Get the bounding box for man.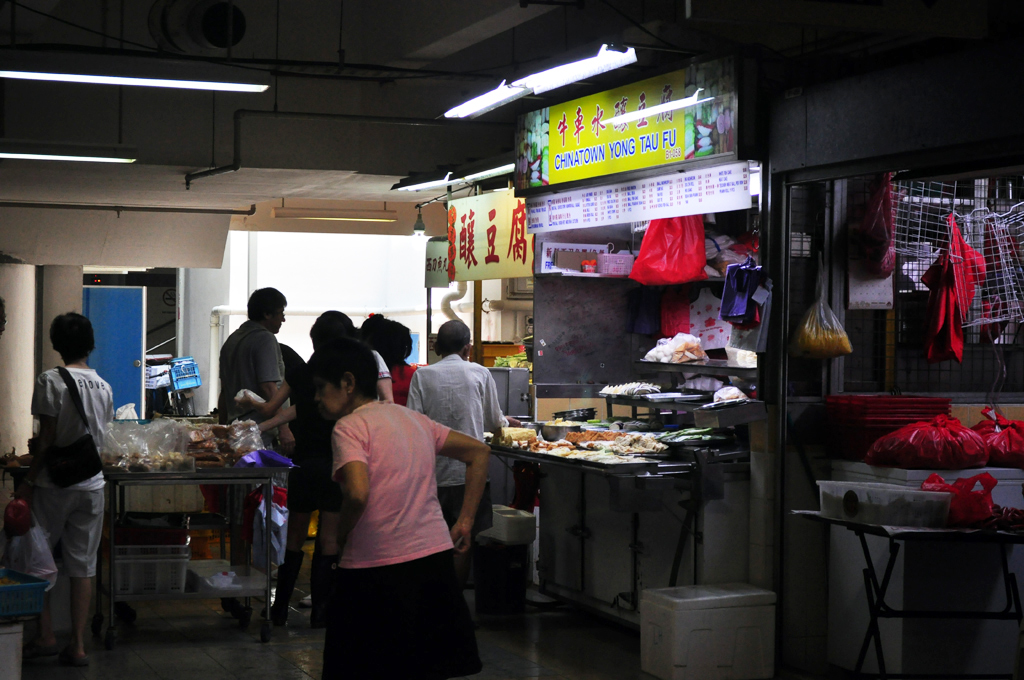
(x1=400, y1=318, x2=505, y2=582).
